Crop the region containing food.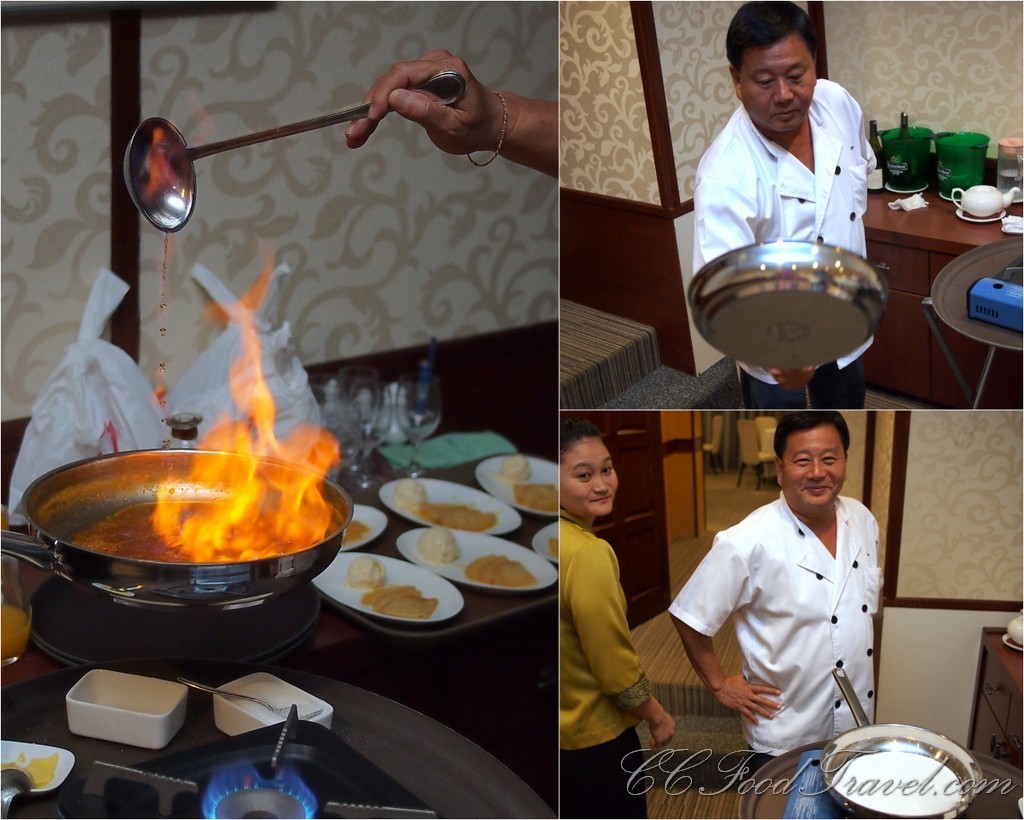
Crop region: [417,498,501,531].
